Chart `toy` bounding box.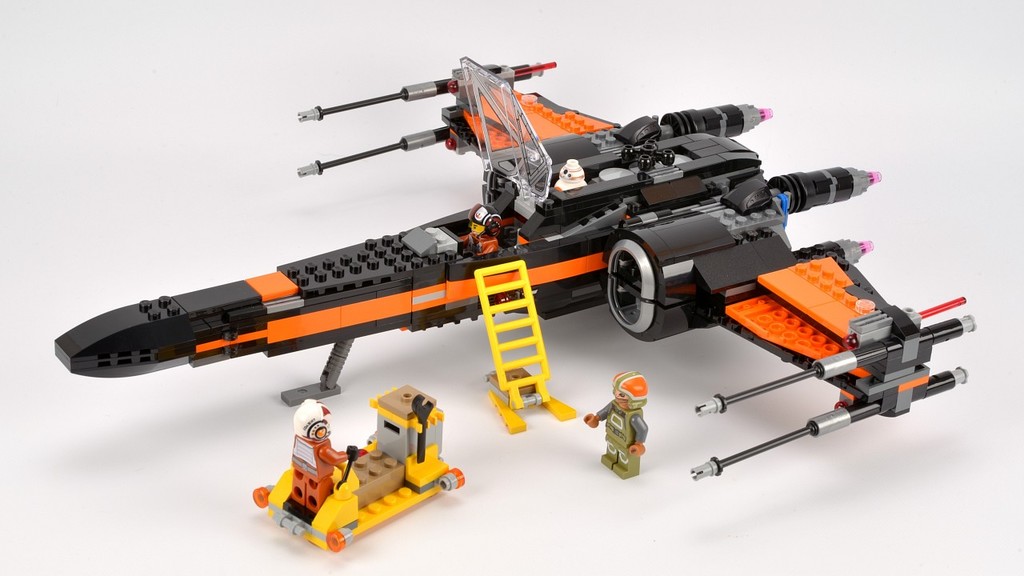
Charted: pyautogui.locateOnScreen(581, 372, 647, 478).
